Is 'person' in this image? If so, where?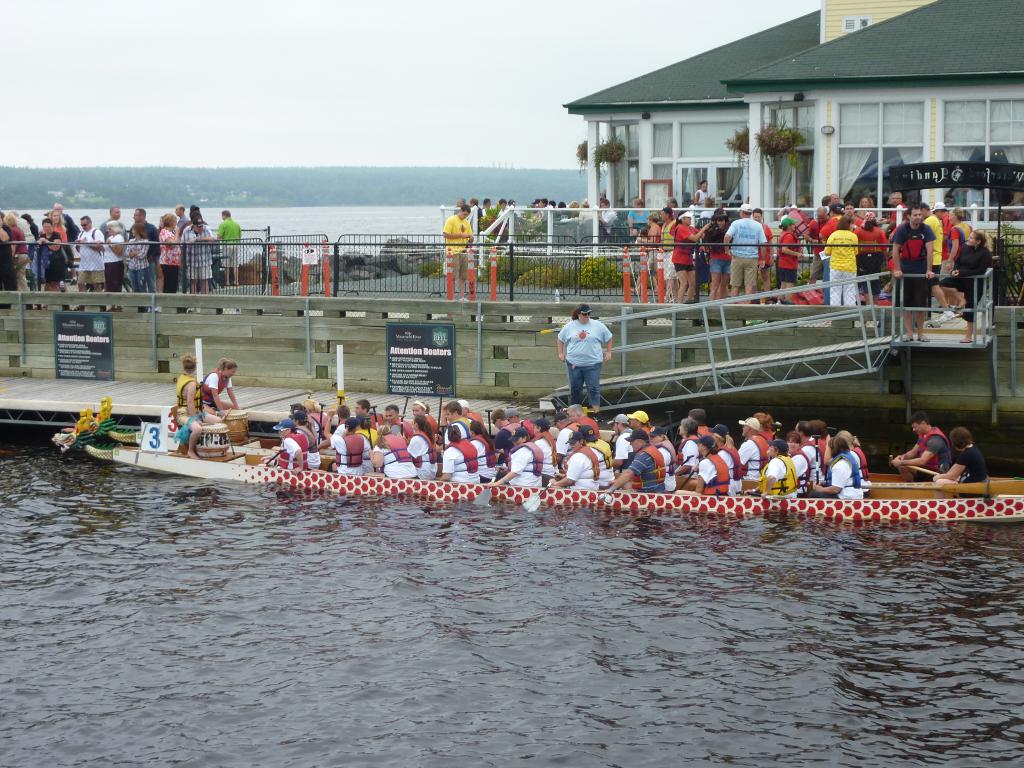
Yes, at bbox(127, 223, 146, 308).
